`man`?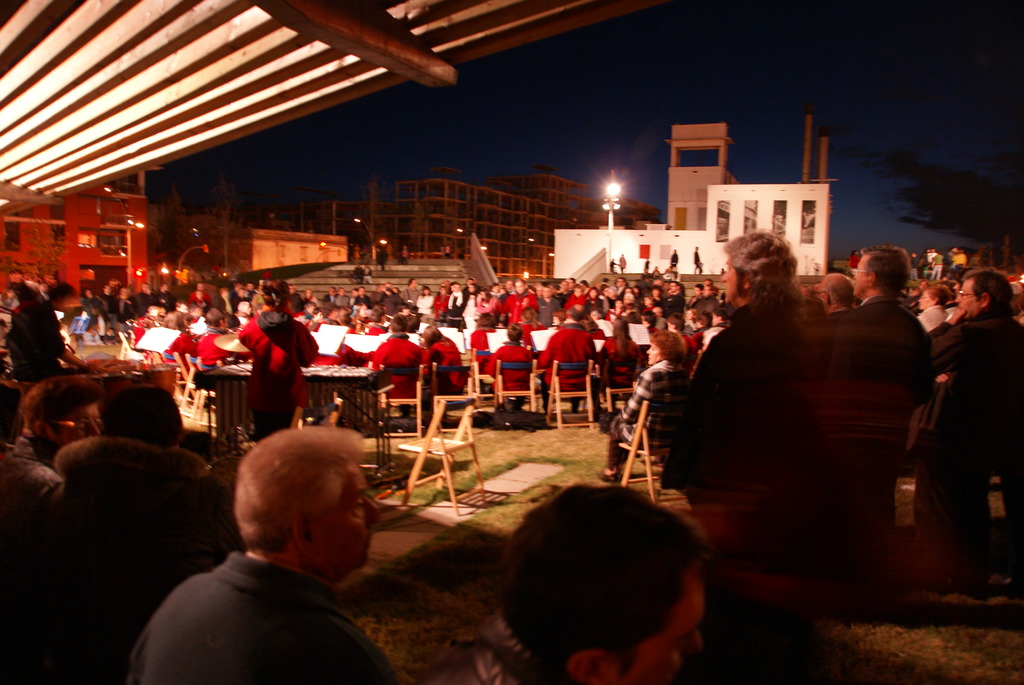
l=925, t=273, r=1023, b=587
